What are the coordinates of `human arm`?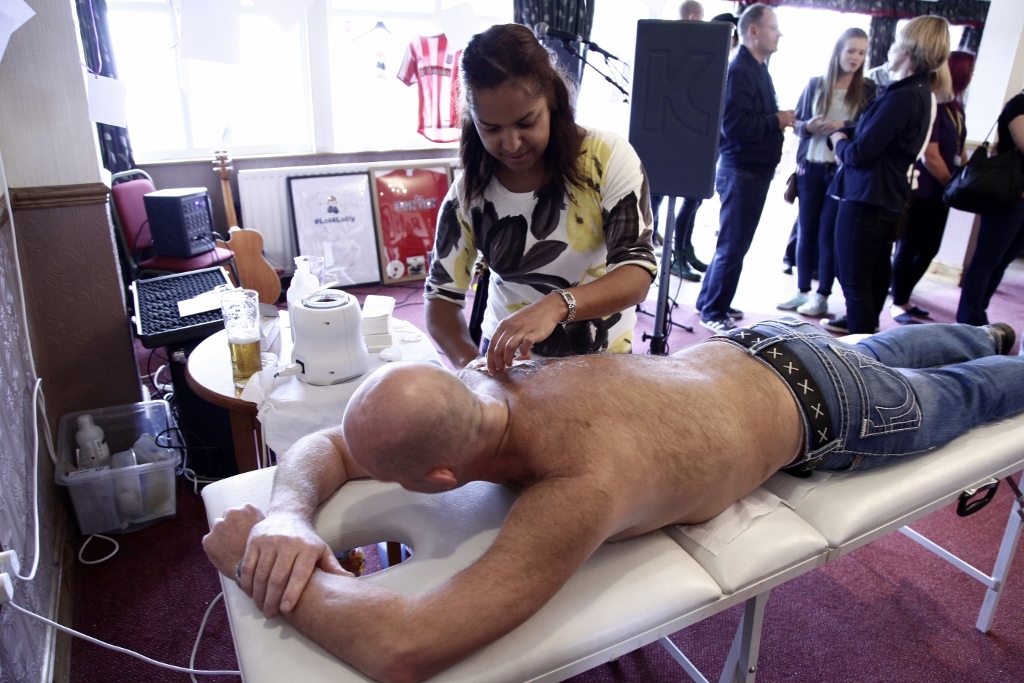
(418, 176, 477, 373).
